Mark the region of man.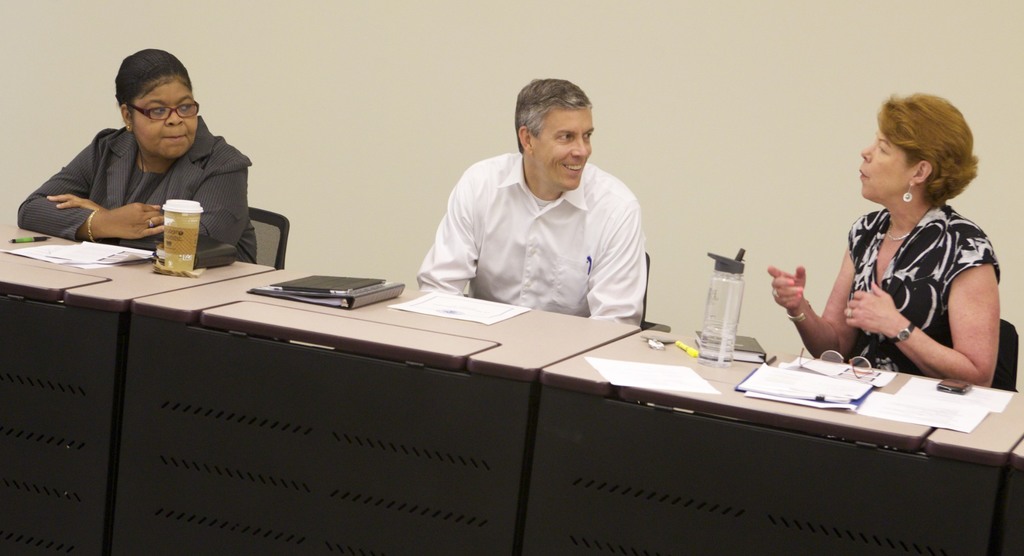
Region: (left=412, top=85, right=668, bottom=332).
